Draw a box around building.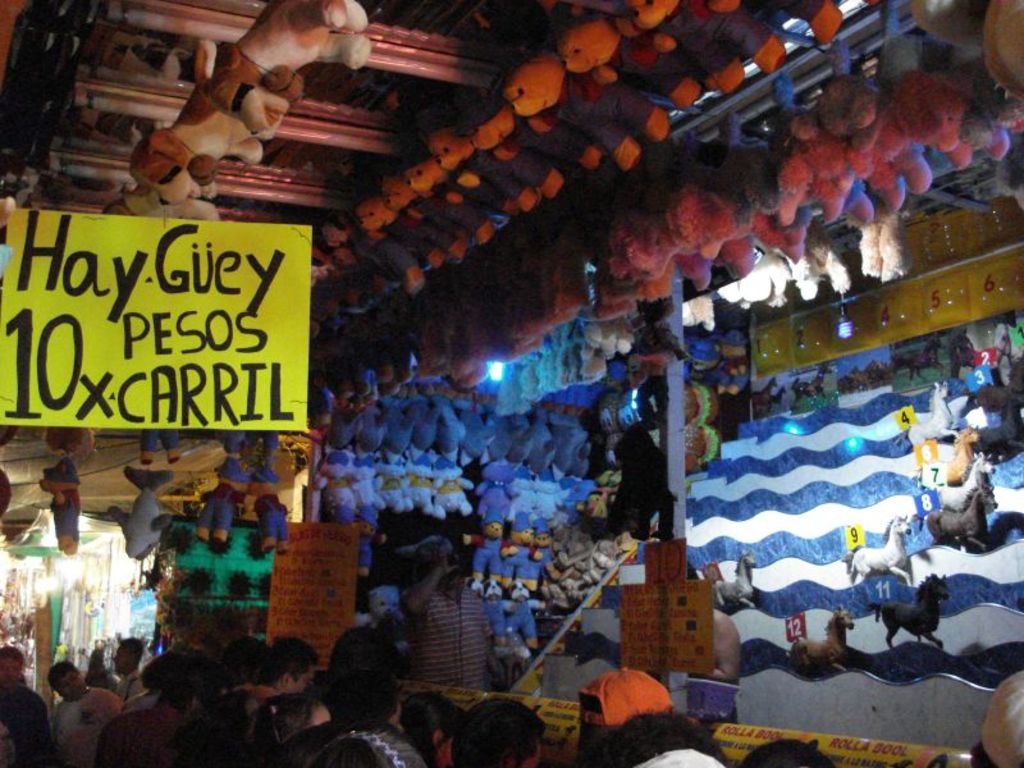
0, 0, 1023, 767.
